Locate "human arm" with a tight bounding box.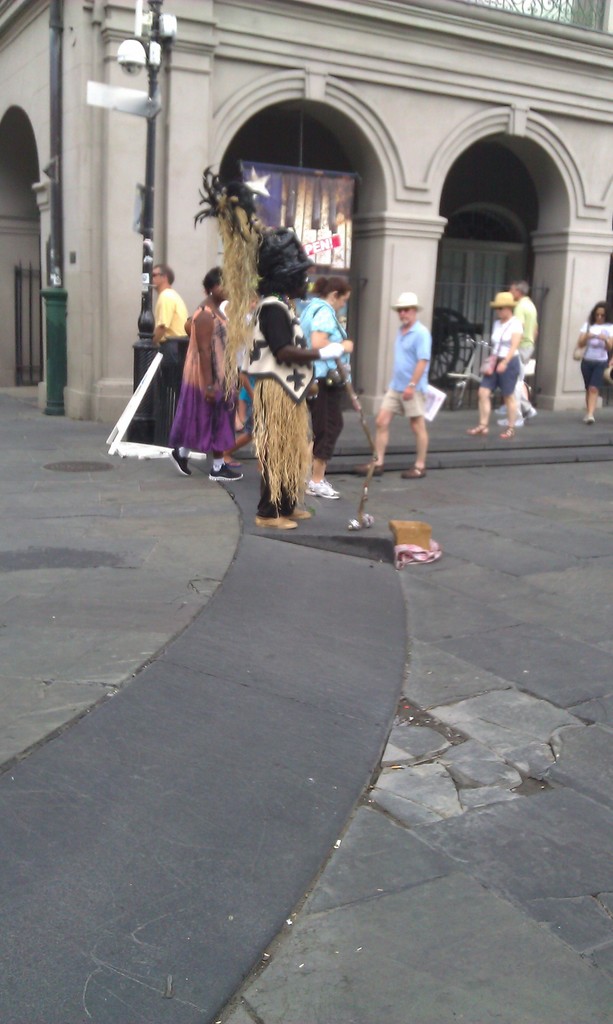
Rect(571, 317, 597, 347).
